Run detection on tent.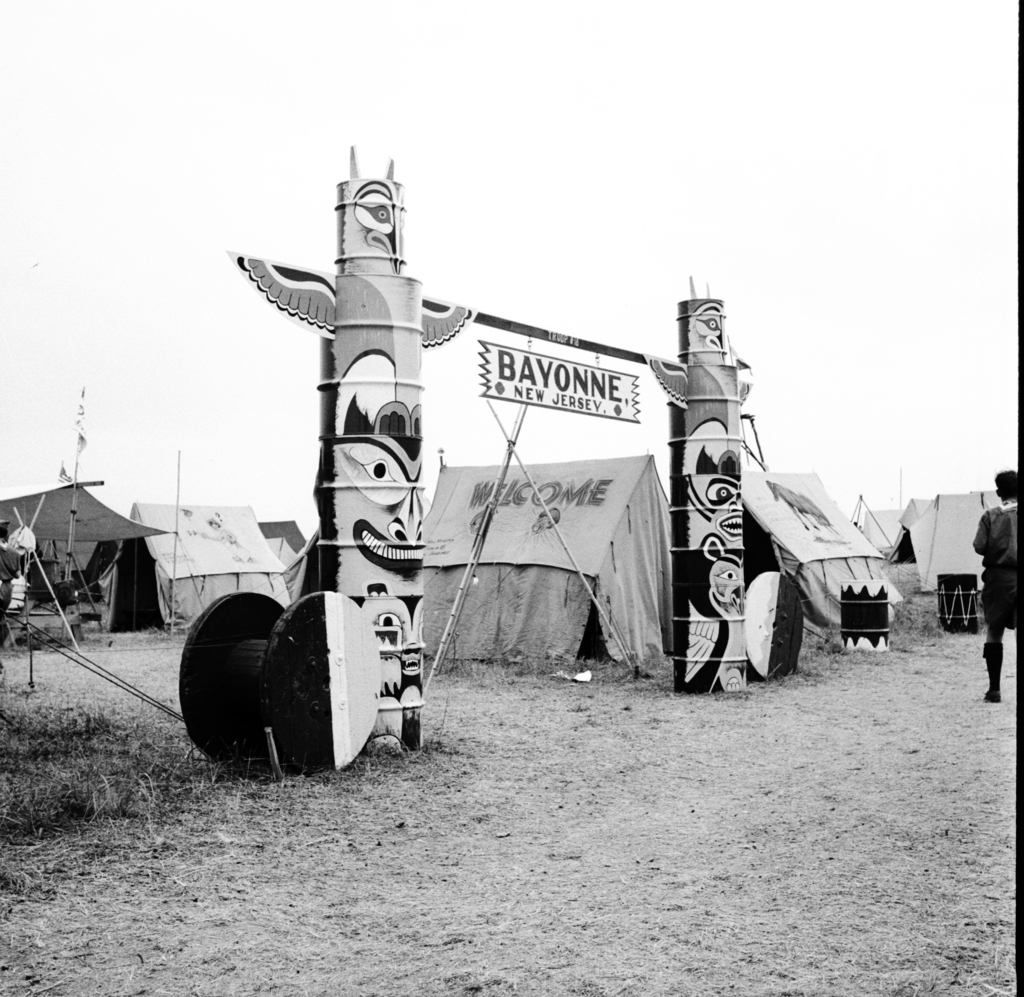
Result: pyautogui.locateOnScreen(0, 464, 201, 643).
